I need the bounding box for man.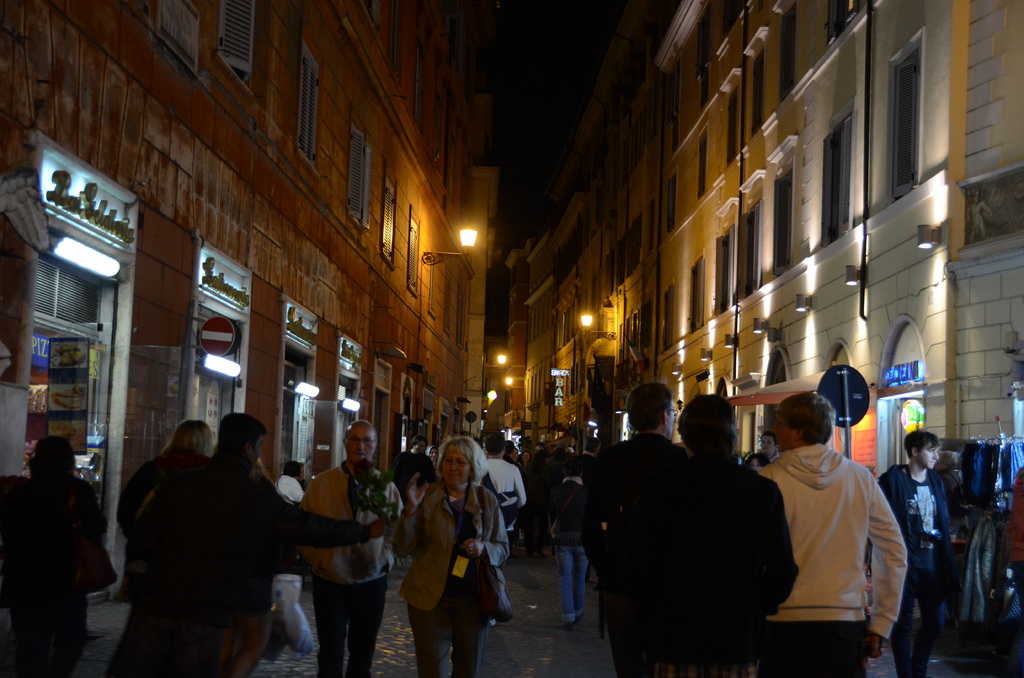
Here it is: box(476, 431, 525, 621).
